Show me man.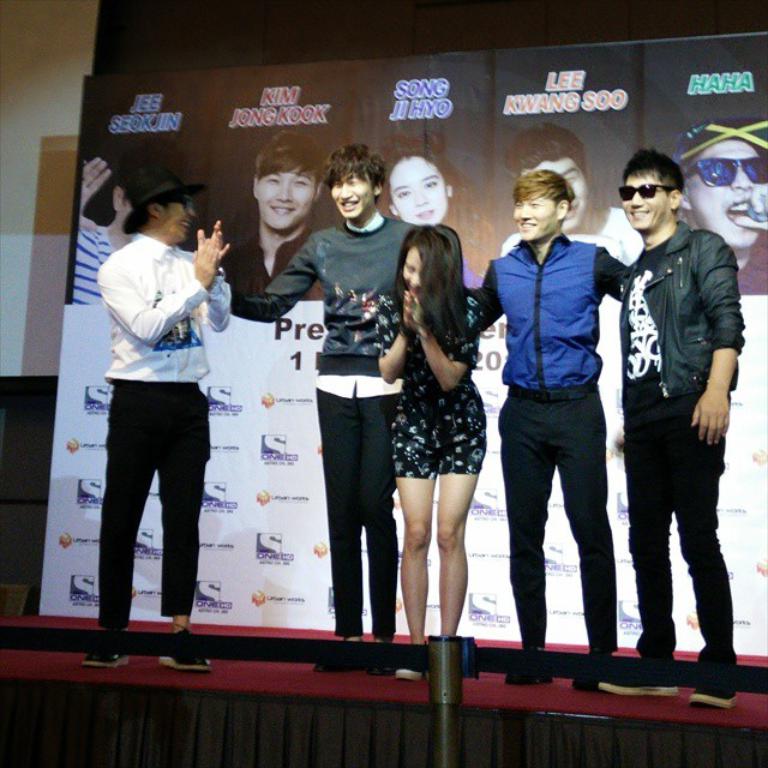
man is here: (left=670, top=114, right=767, bottom=295).
